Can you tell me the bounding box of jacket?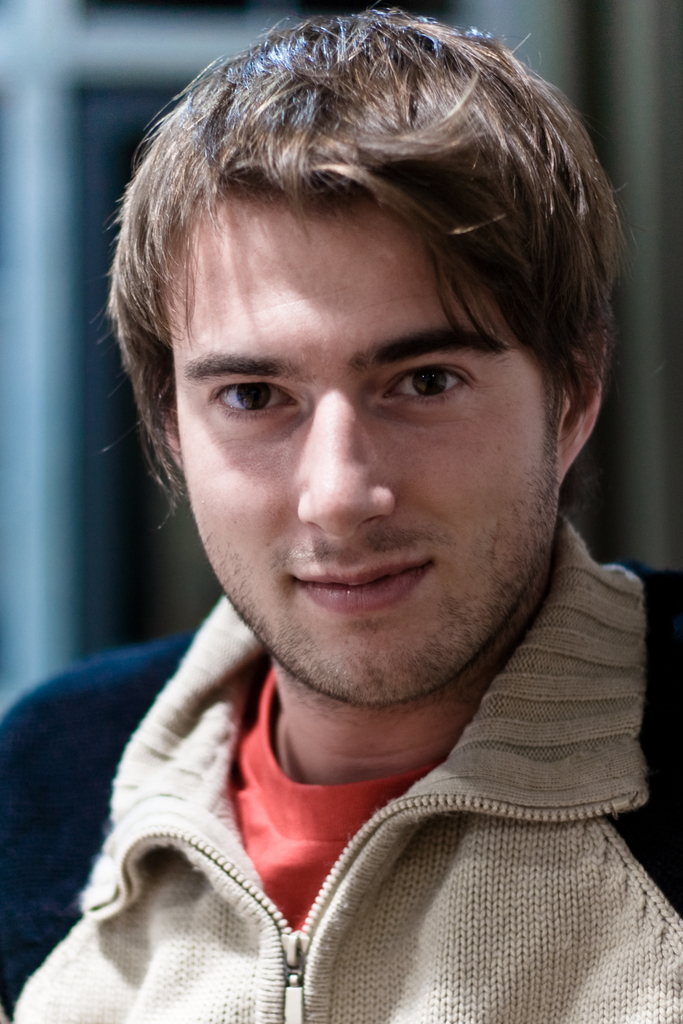
locate(0, 529, 682, 1023).
